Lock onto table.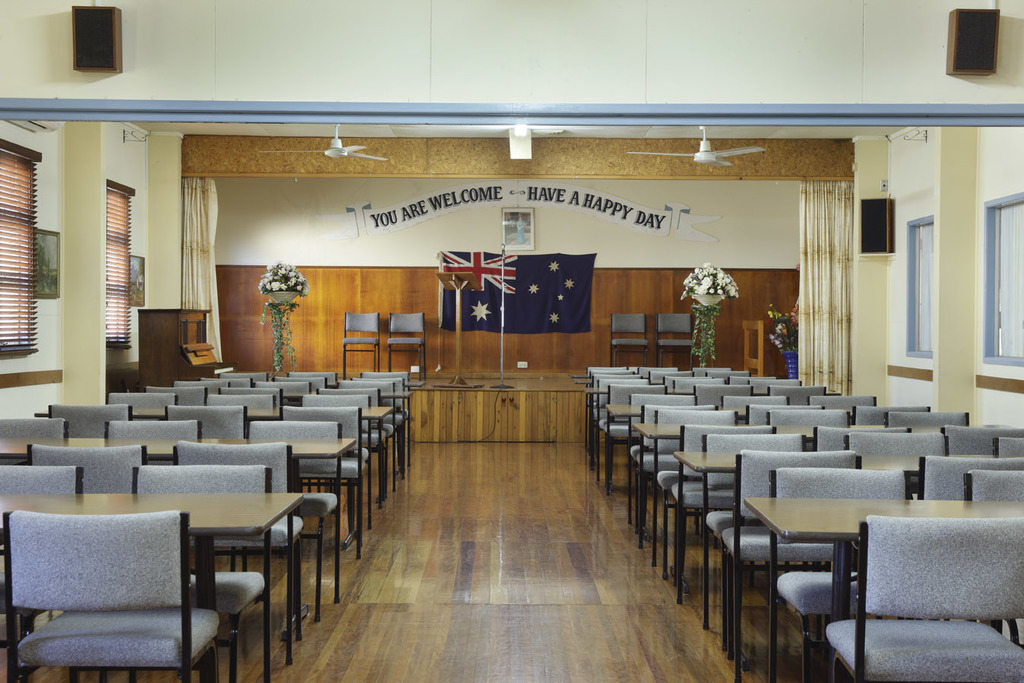
Locked: <box>606,409,748,495</box>.
